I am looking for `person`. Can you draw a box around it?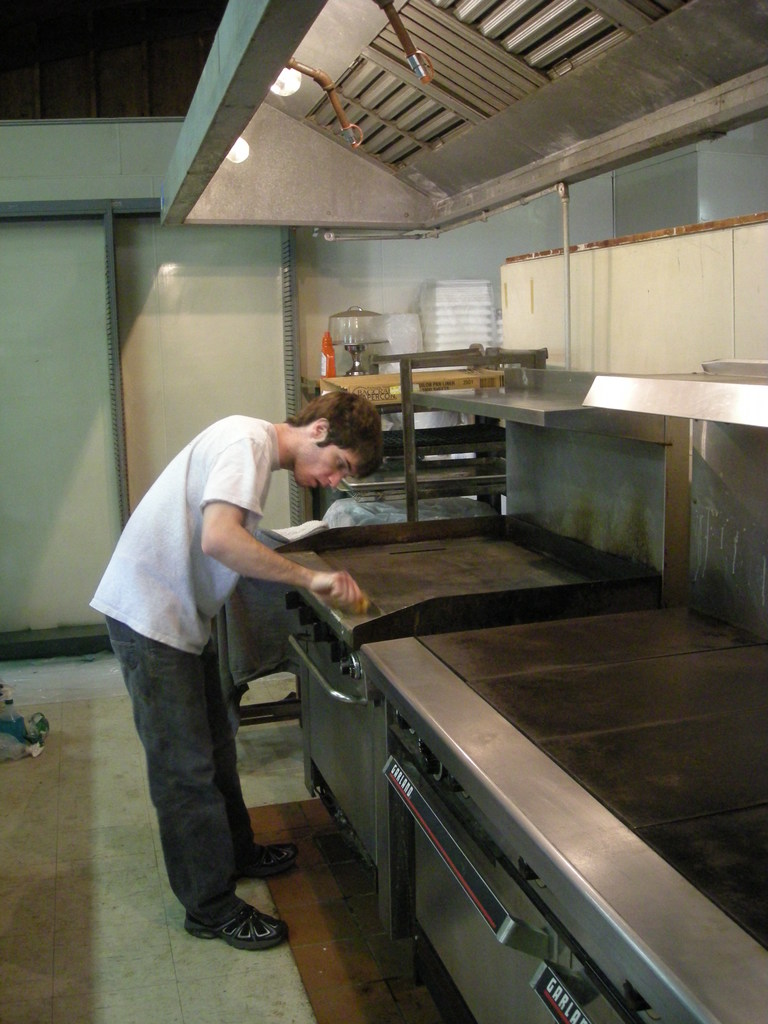
Sure, the bounding box is {"x1": 113, "y1": 337, "x2": 396, "y2": 934}.
